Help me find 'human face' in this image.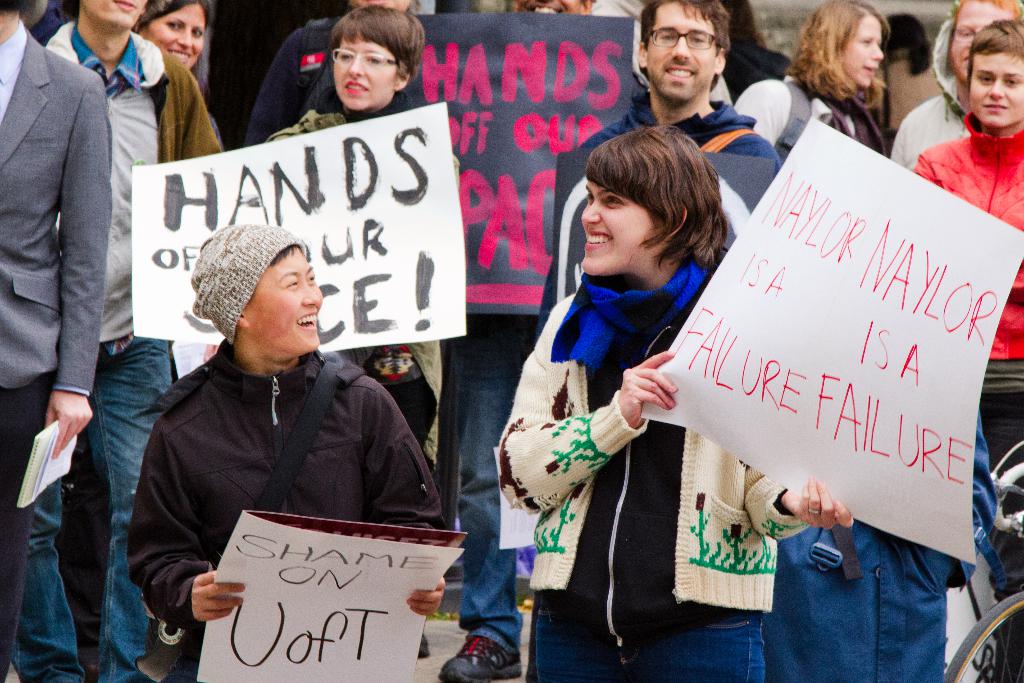
Found it: left=843, top=17, right=884, bottom=81.
